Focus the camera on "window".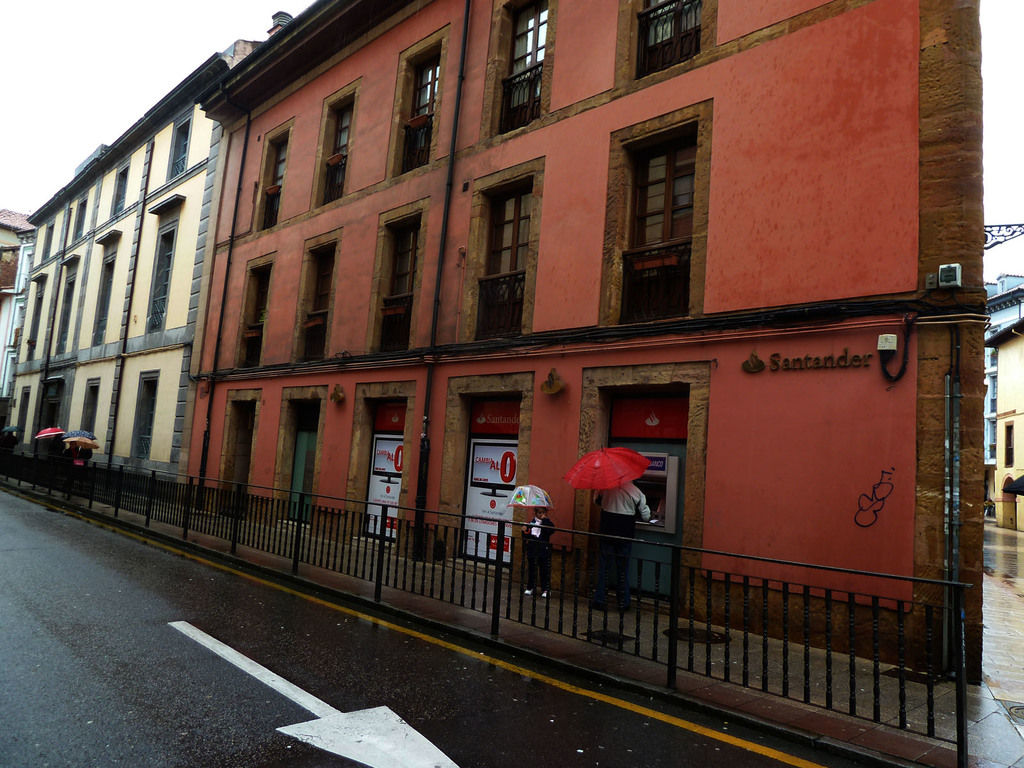
Focus region: BBox(147, 225, 179, 337).
